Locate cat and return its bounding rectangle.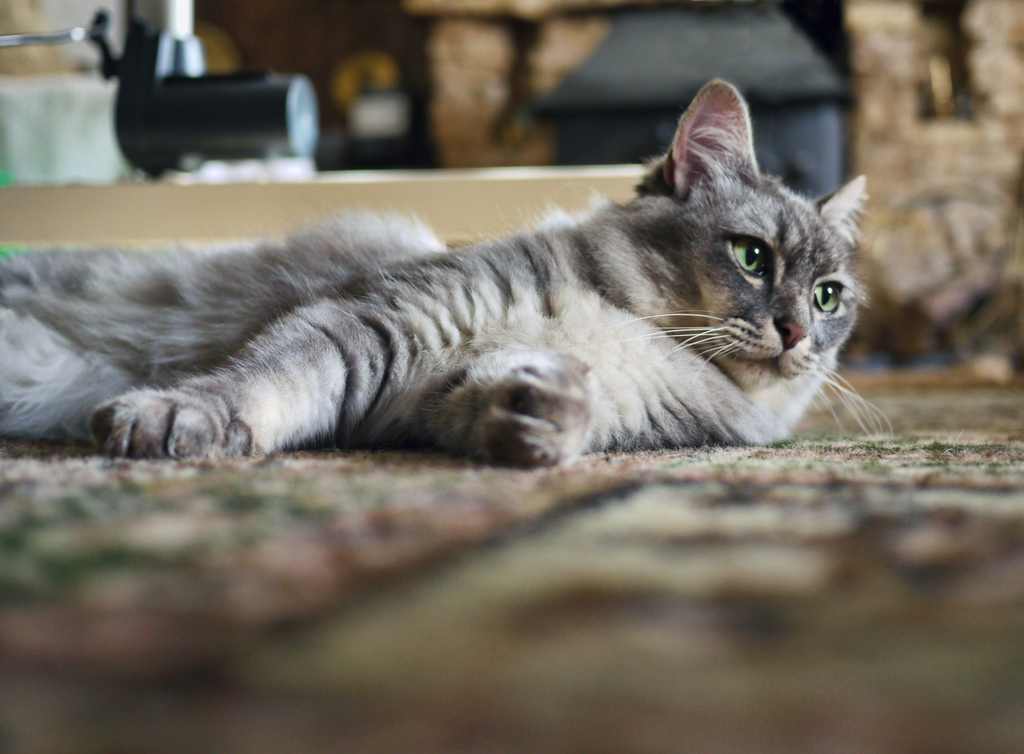
<region>0, 77, 892, 463</region>.
